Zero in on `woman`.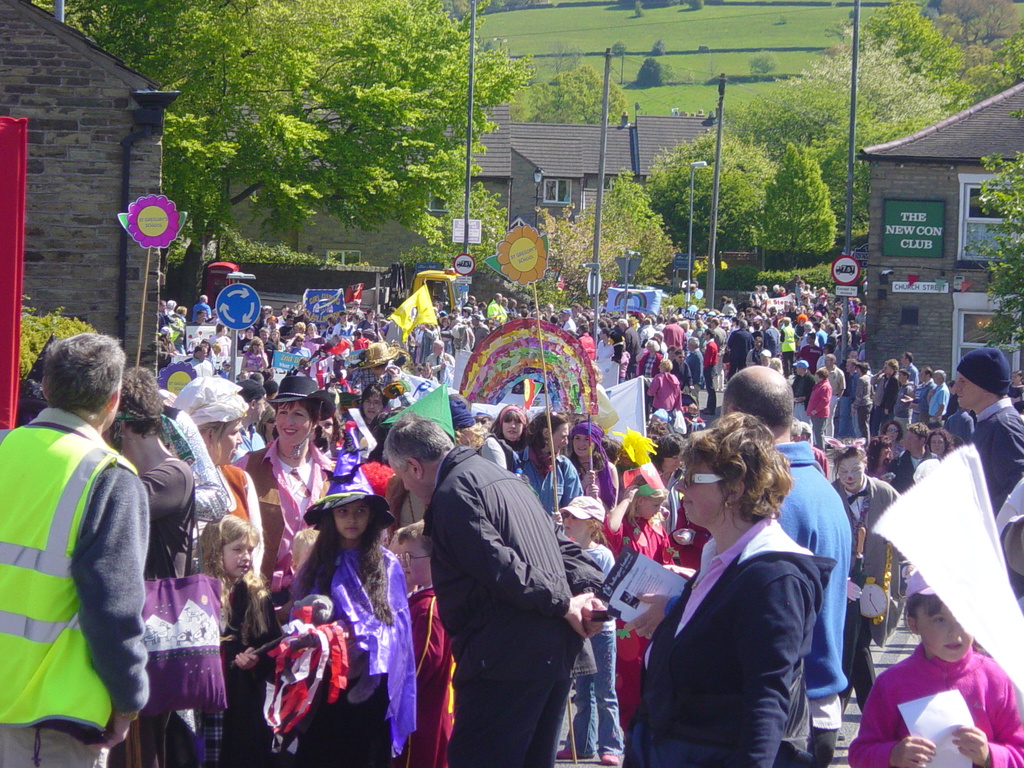
Zeroed in: detection(805, 367, 831, 449).
